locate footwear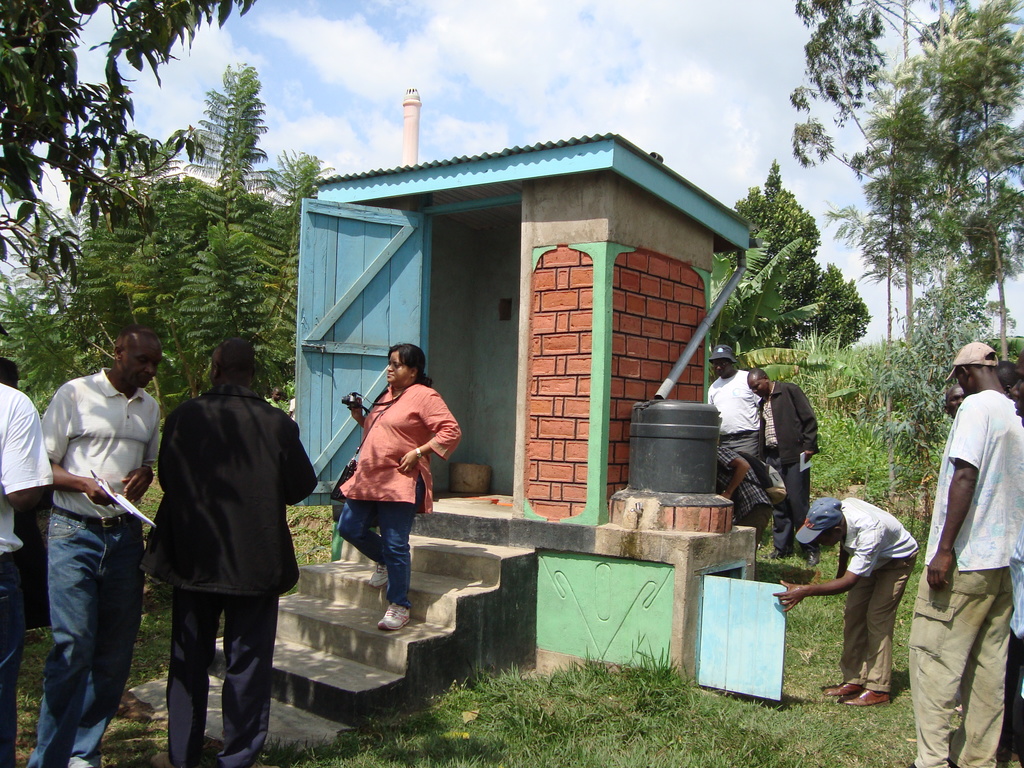
select_region(769, 548, 791, 560)
